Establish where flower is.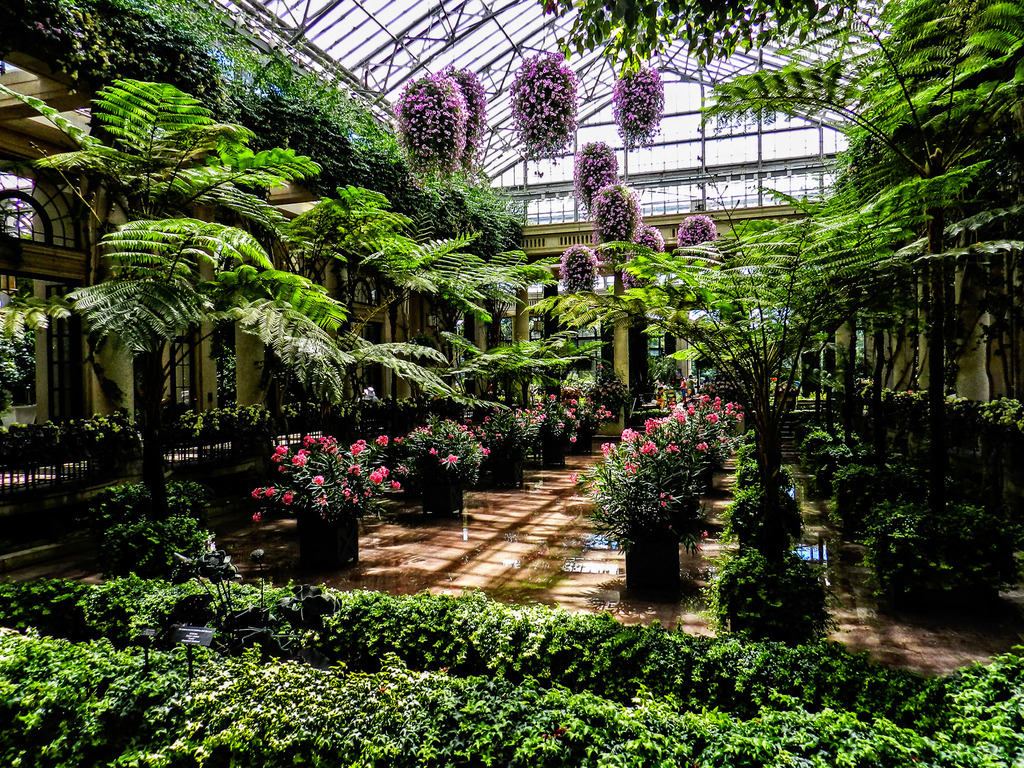
Established at <bbox>481, 415, 488, 423</bbox>.
